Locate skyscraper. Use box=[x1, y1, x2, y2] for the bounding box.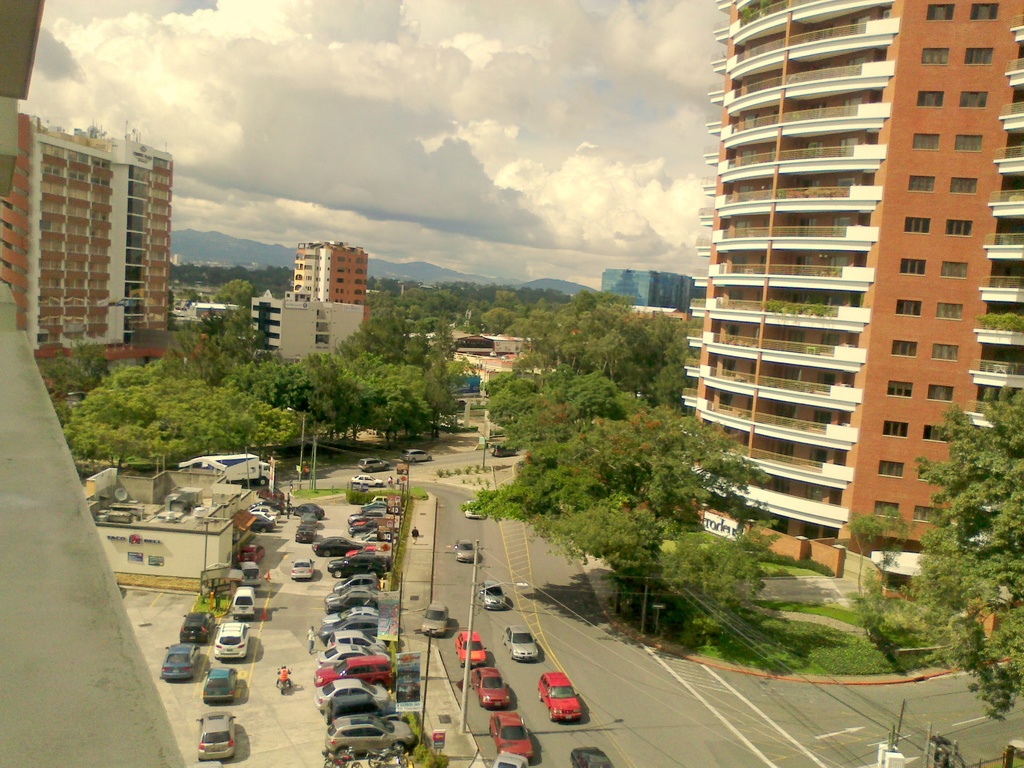
box=[603, 271, 649, 304].
